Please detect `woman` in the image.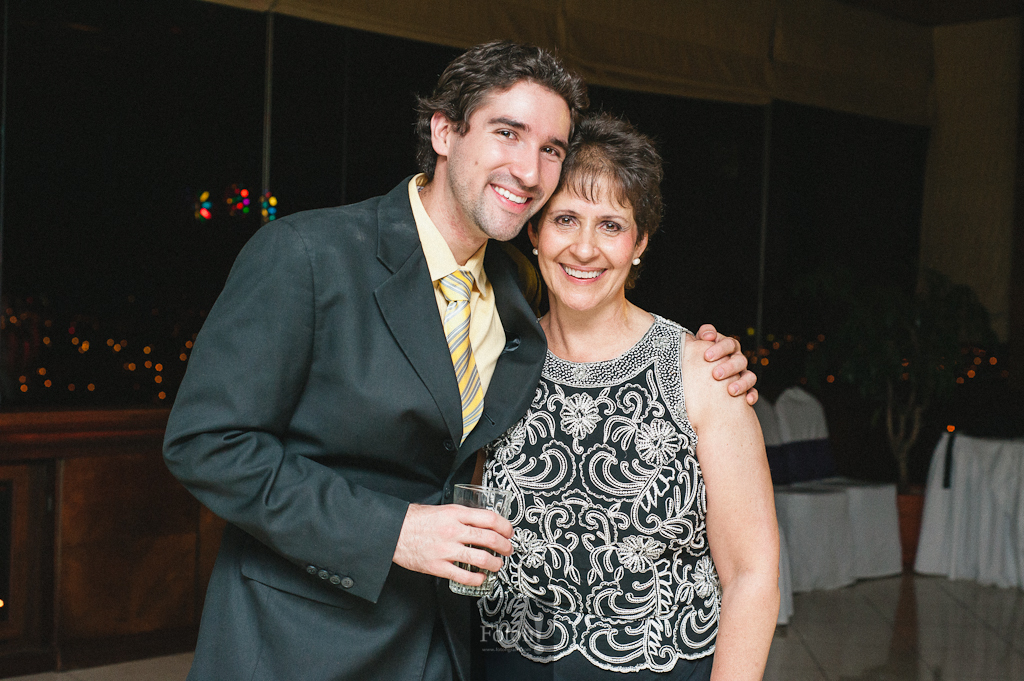
BBox(460, 87, 764, 677).
